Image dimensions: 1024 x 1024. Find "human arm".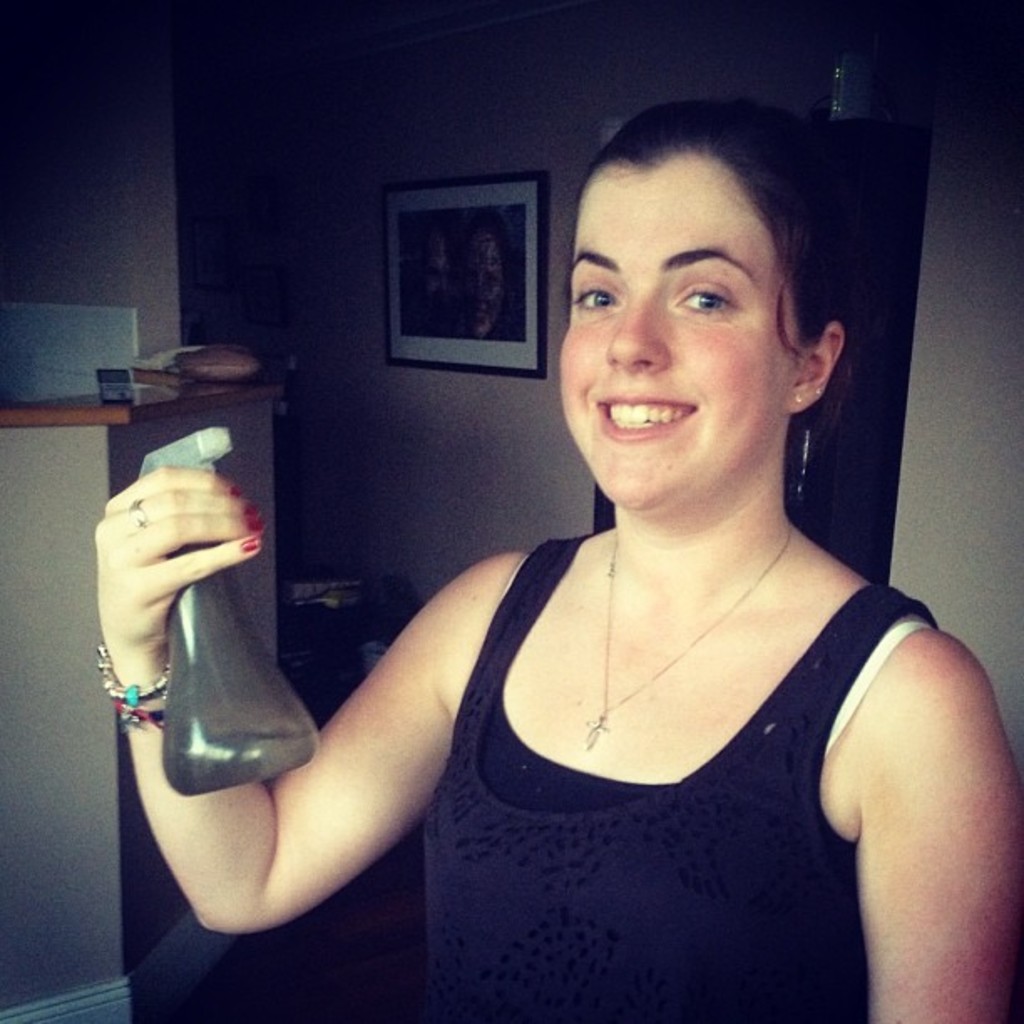
region(104, 472, 452, 929).
